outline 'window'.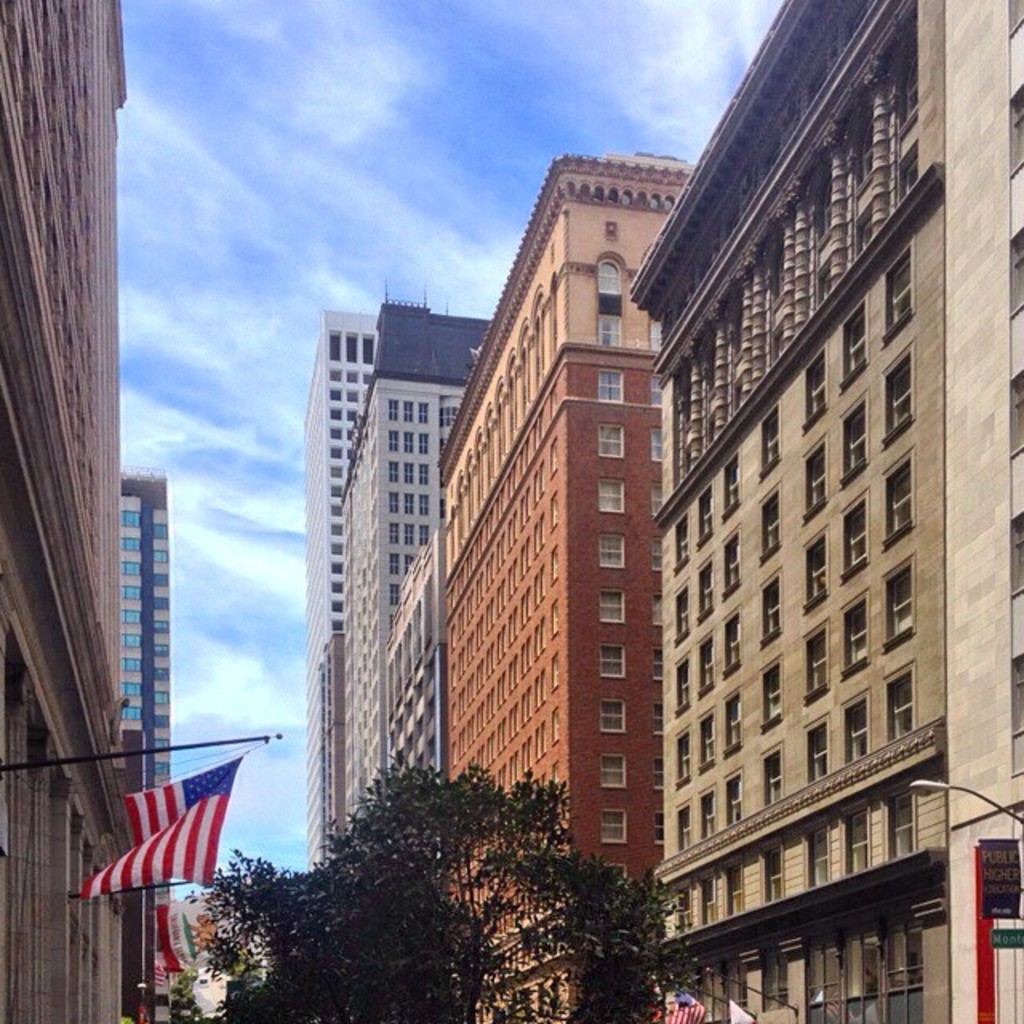
Outline: select_region(806, 723, 830, 782).
